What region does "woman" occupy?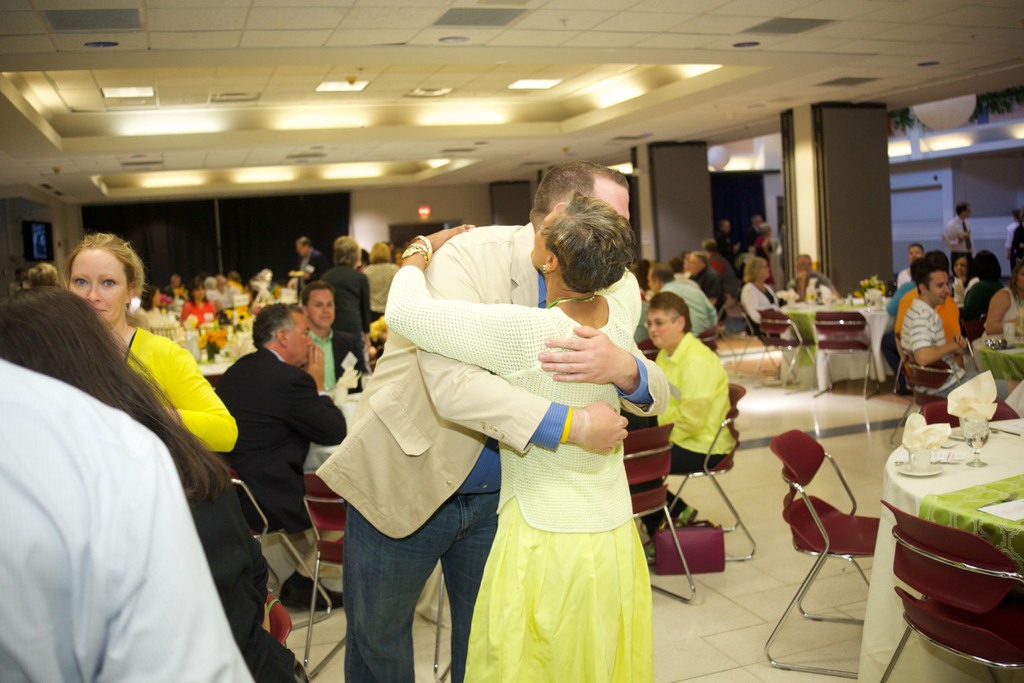
(58, 229, 241, 462).
